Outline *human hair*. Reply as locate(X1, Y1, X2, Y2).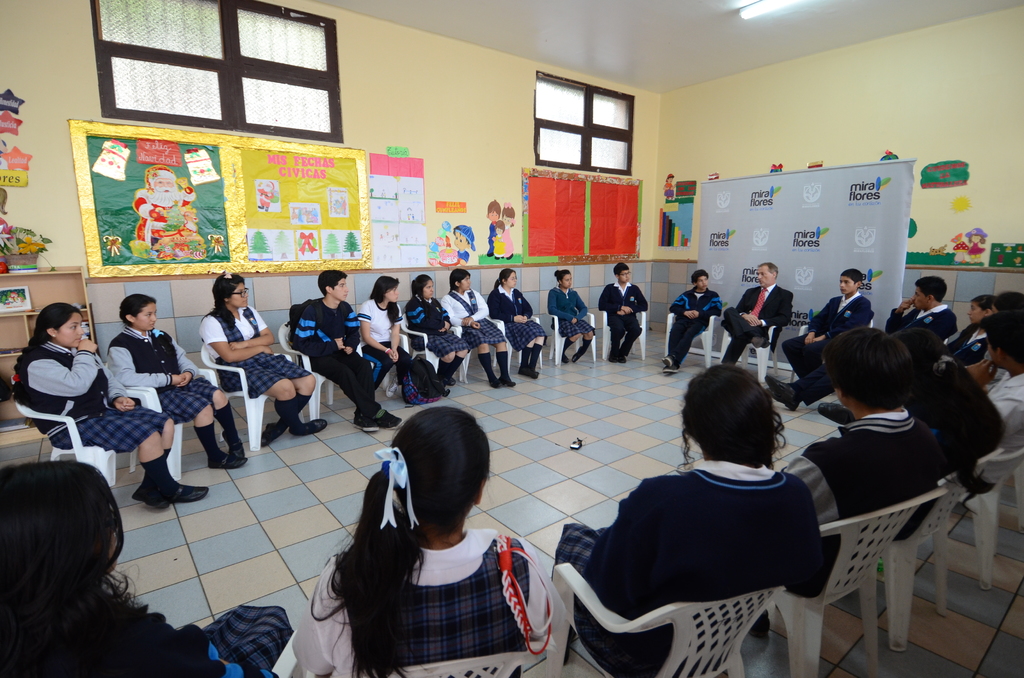
locate(412, 275, 433, 303).
